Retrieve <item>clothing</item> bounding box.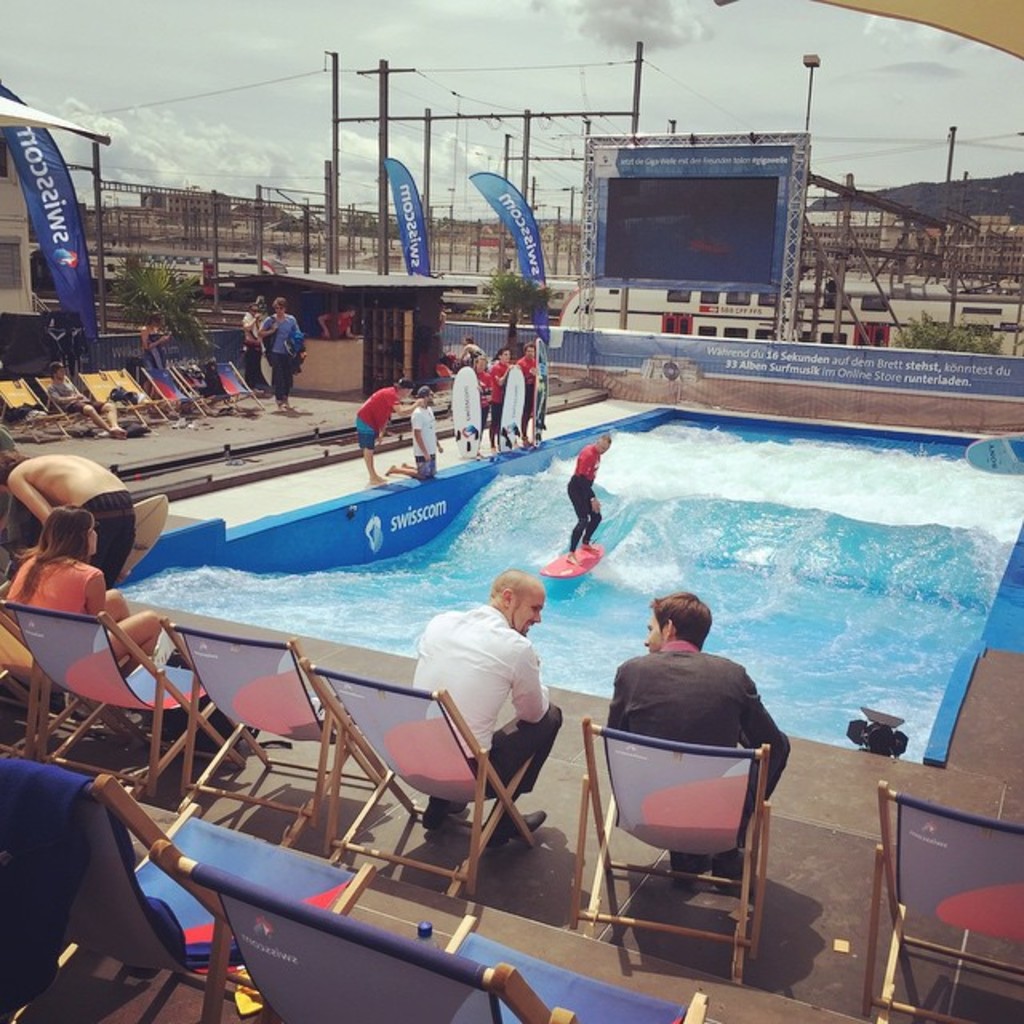
Bounding box: bbox=[405, 405, 438, 480].
